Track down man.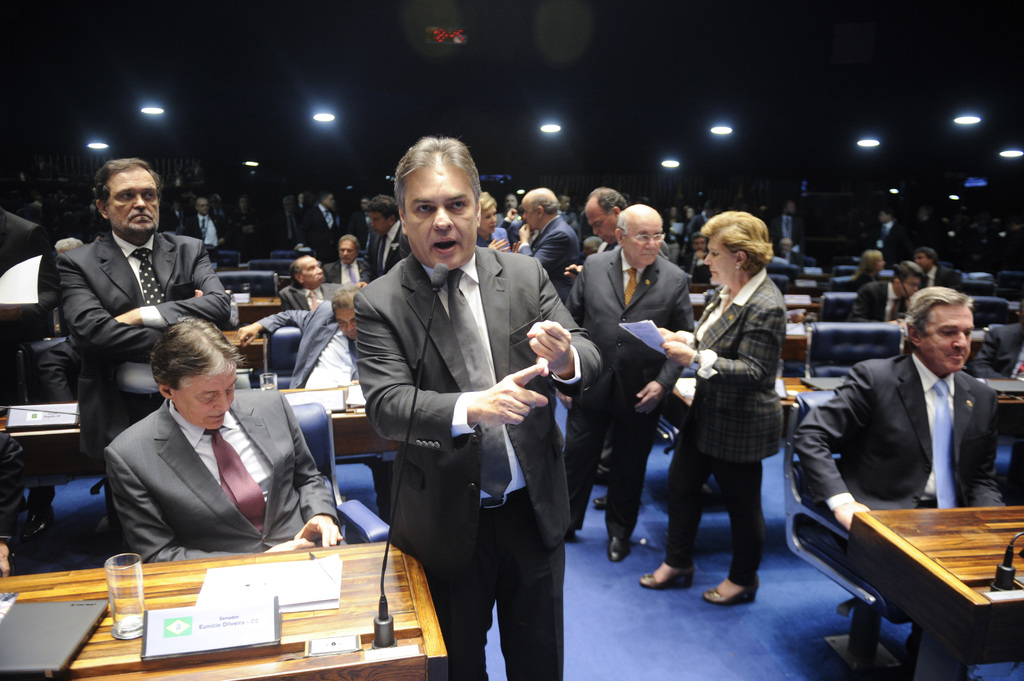
Tracked to bbox=(295, 195, 342, 265).
